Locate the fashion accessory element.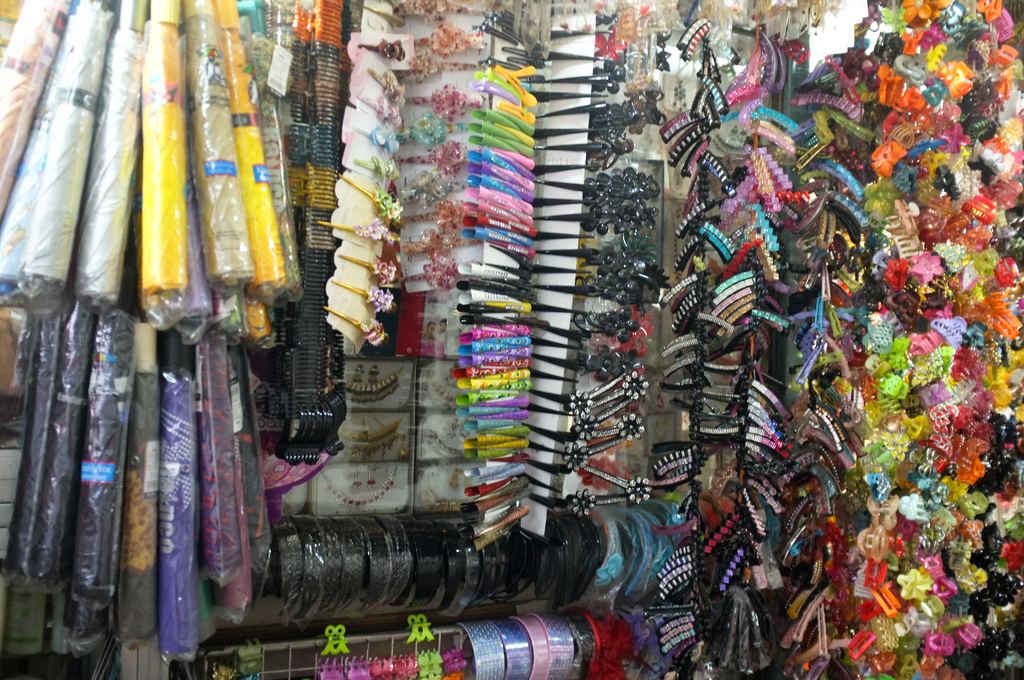
Element bbox: 348 471 365 495.
